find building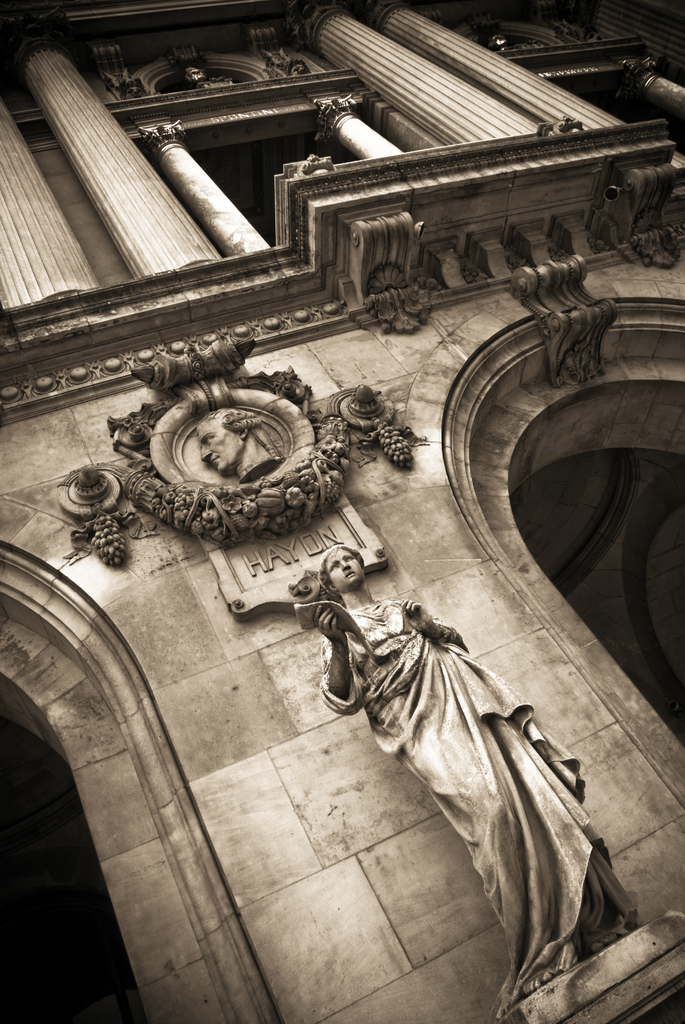
bbox=[1, 0, 684, 1023]
